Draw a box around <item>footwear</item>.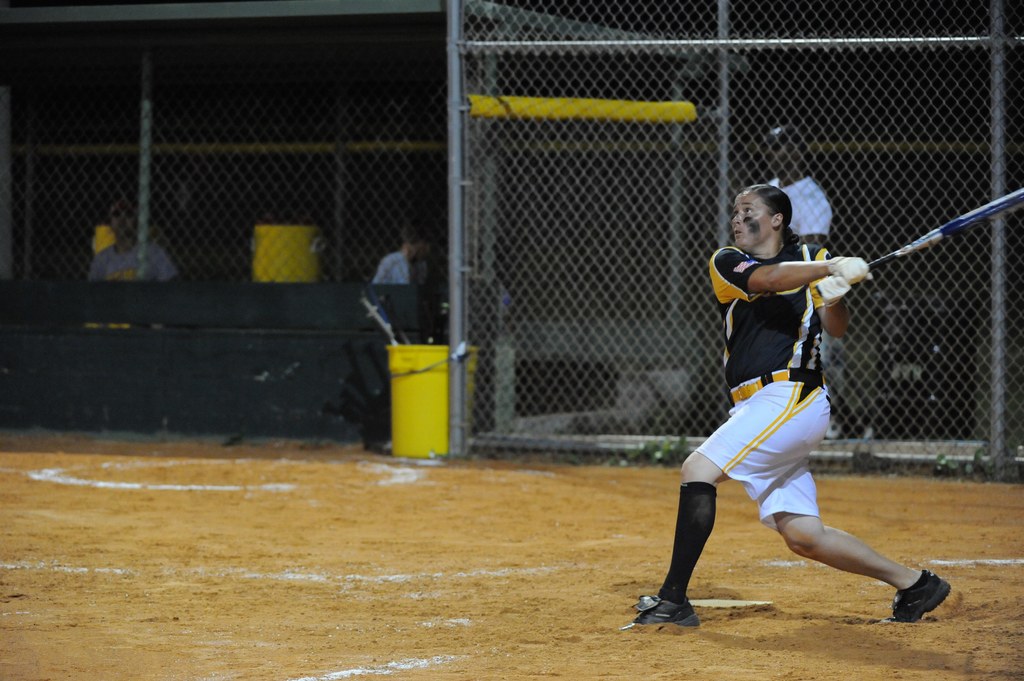
630,595,704,629.
